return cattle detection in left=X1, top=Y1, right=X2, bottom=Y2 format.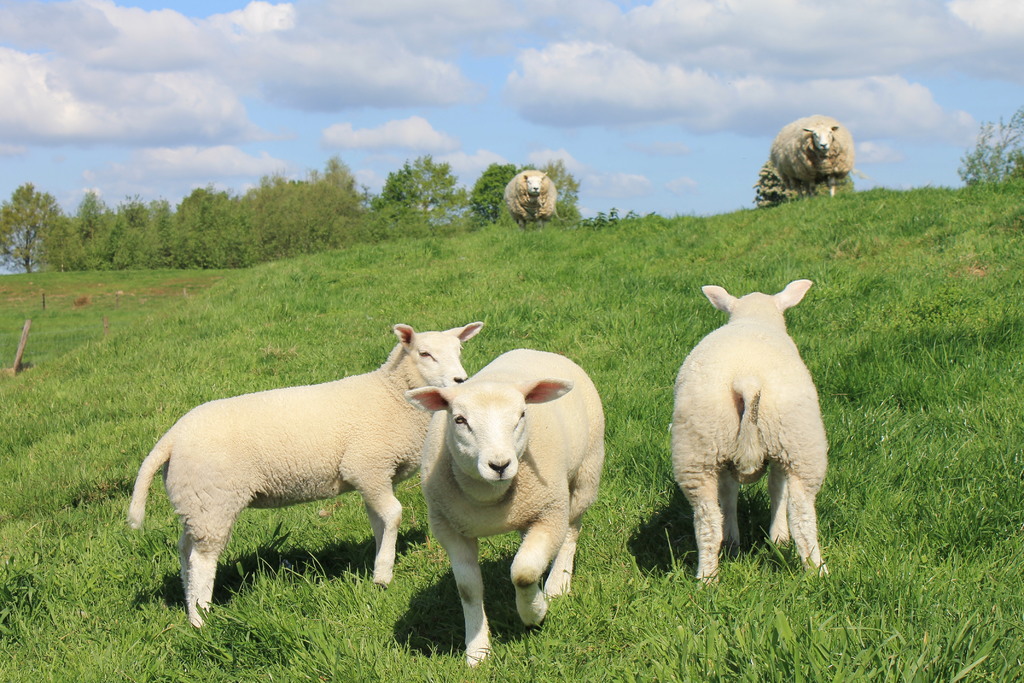
left=408, top=346, right=605, bottom=667.
